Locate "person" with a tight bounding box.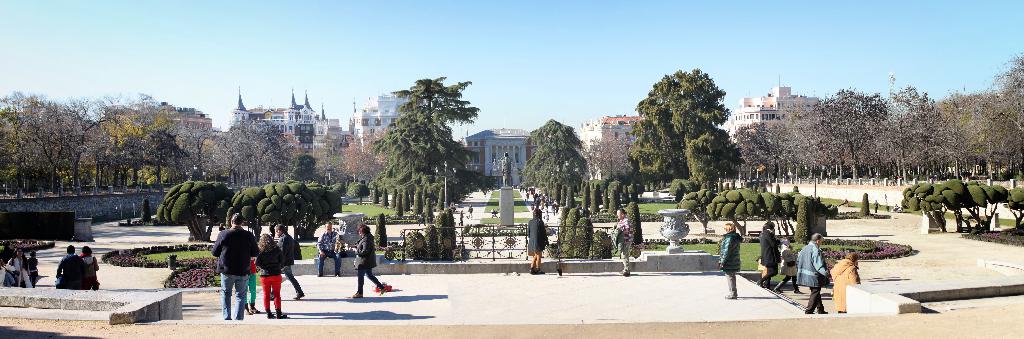
x1=211, y1=211, x2=251, y2=319.
